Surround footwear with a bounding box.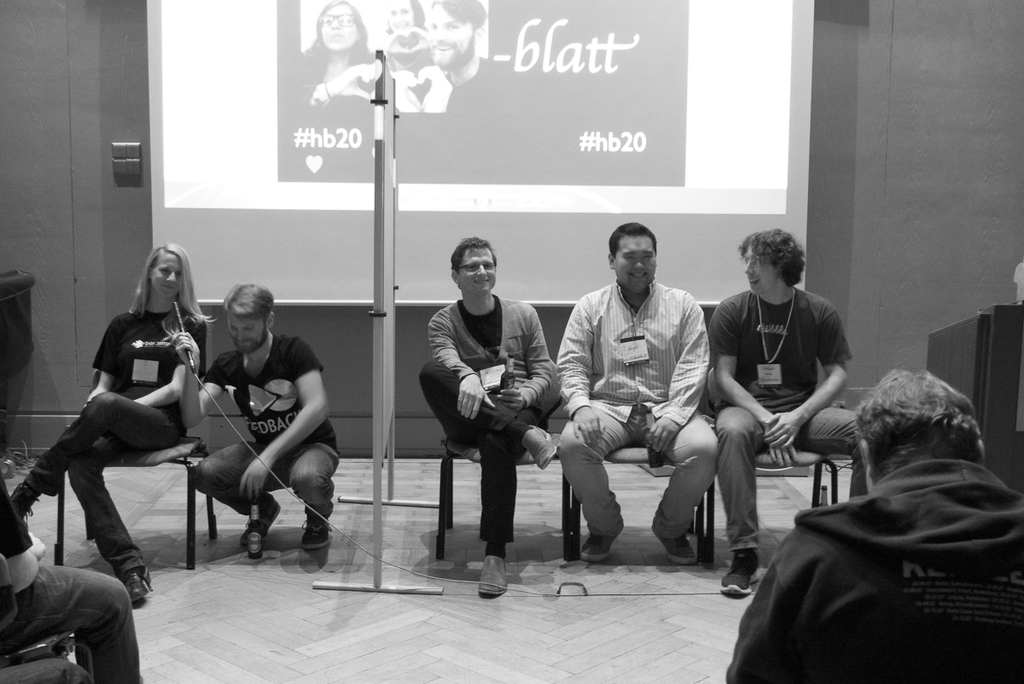
left=720, top=553, right=764, bottom=600.
